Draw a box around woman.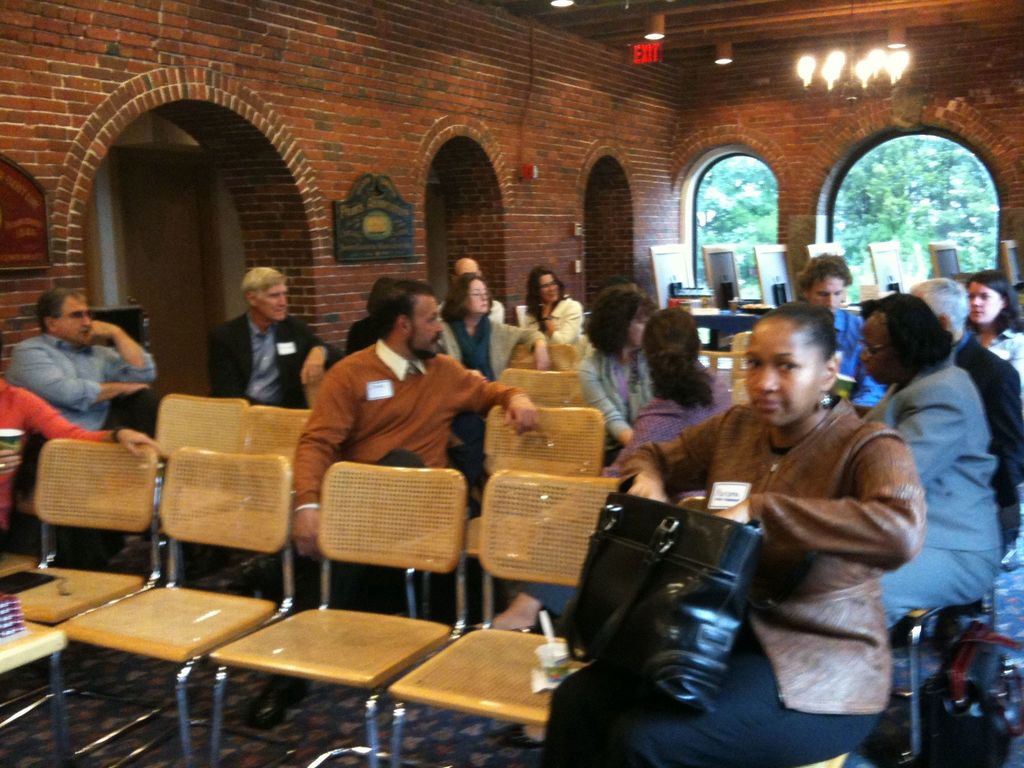
select_region(433, 264, 551, 486).
